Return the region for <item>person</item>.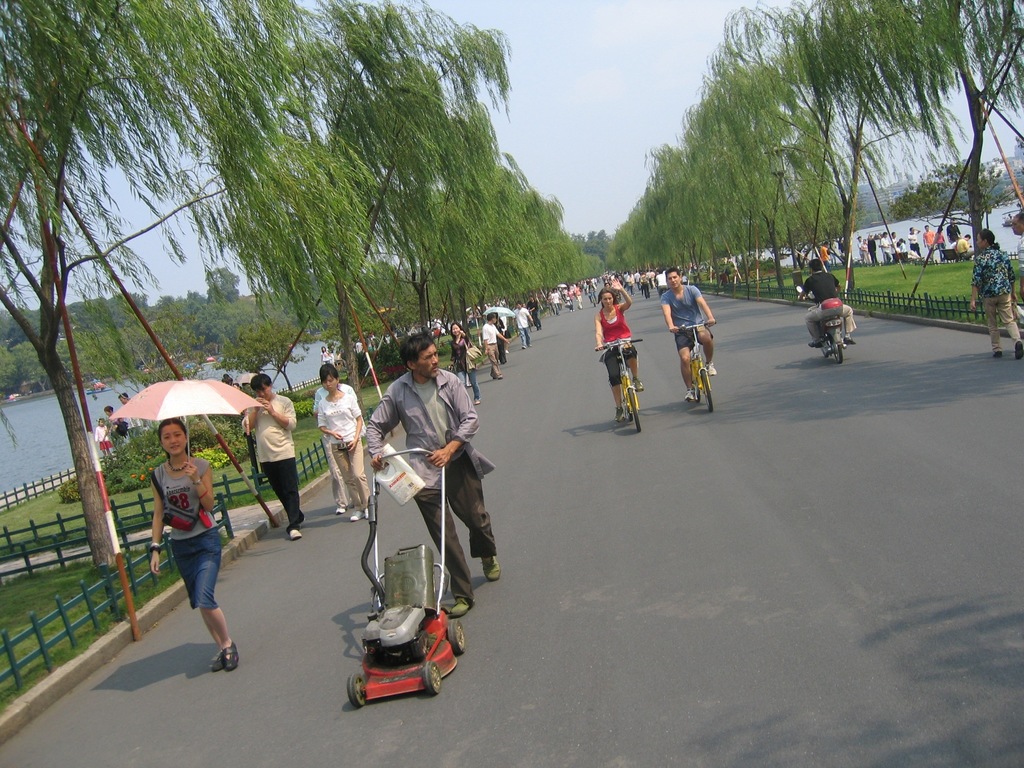
l=451, t=324, r=481, b=408.
